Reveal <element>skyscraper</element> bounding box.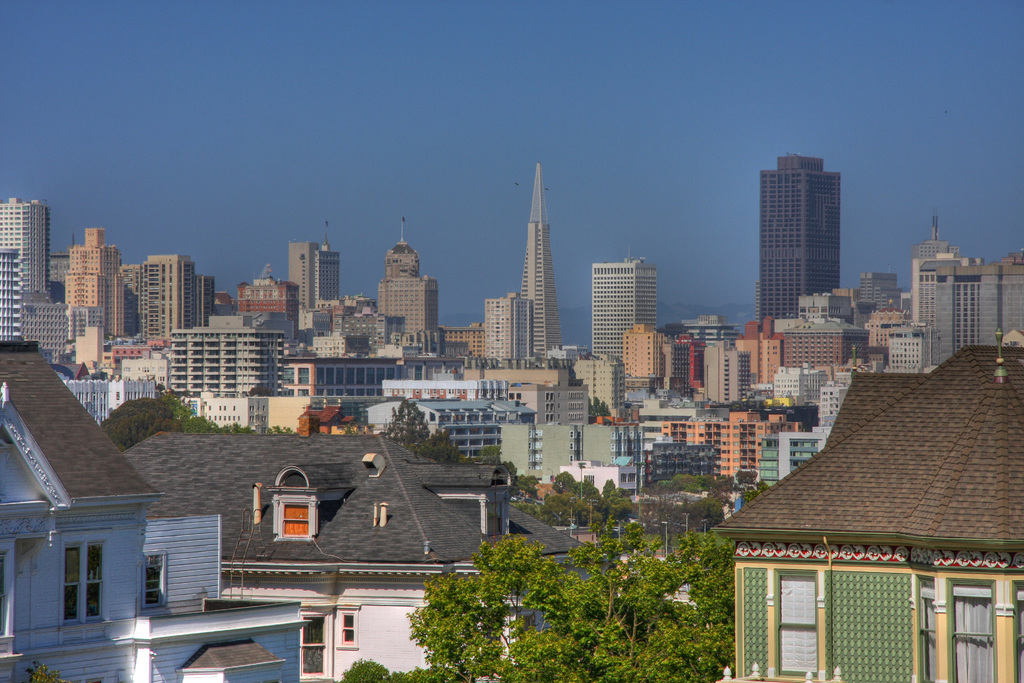
Revealed: 269, 230, 346, 321.
